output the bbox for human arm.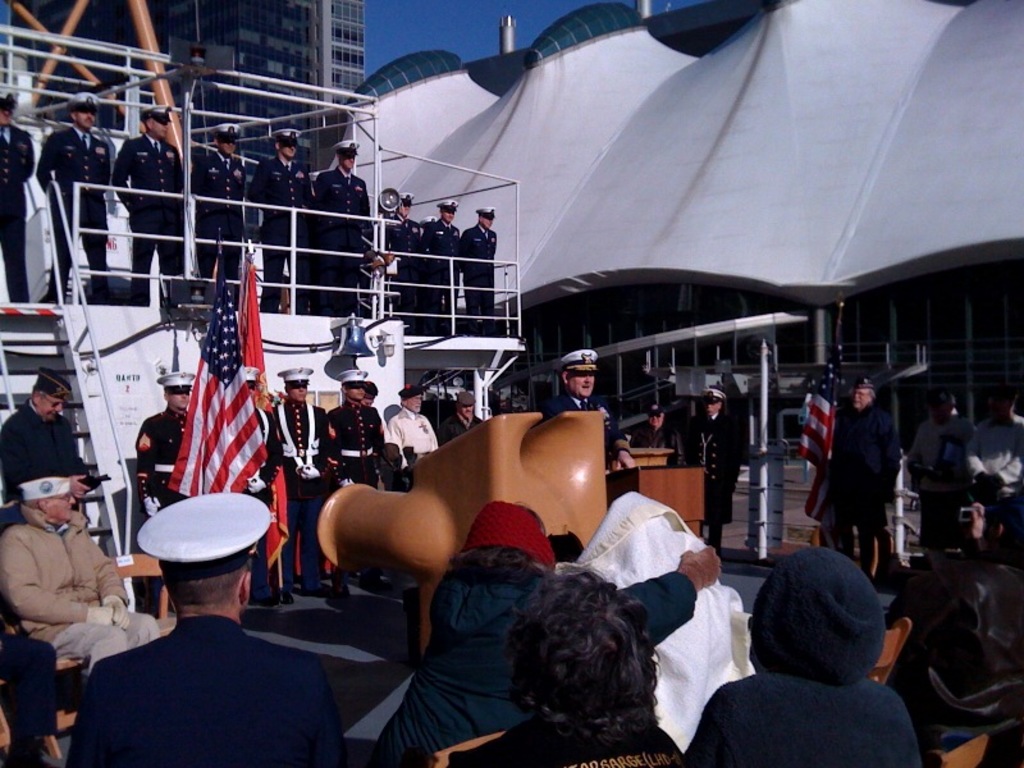
bbox(301, 653, 356, 767).
